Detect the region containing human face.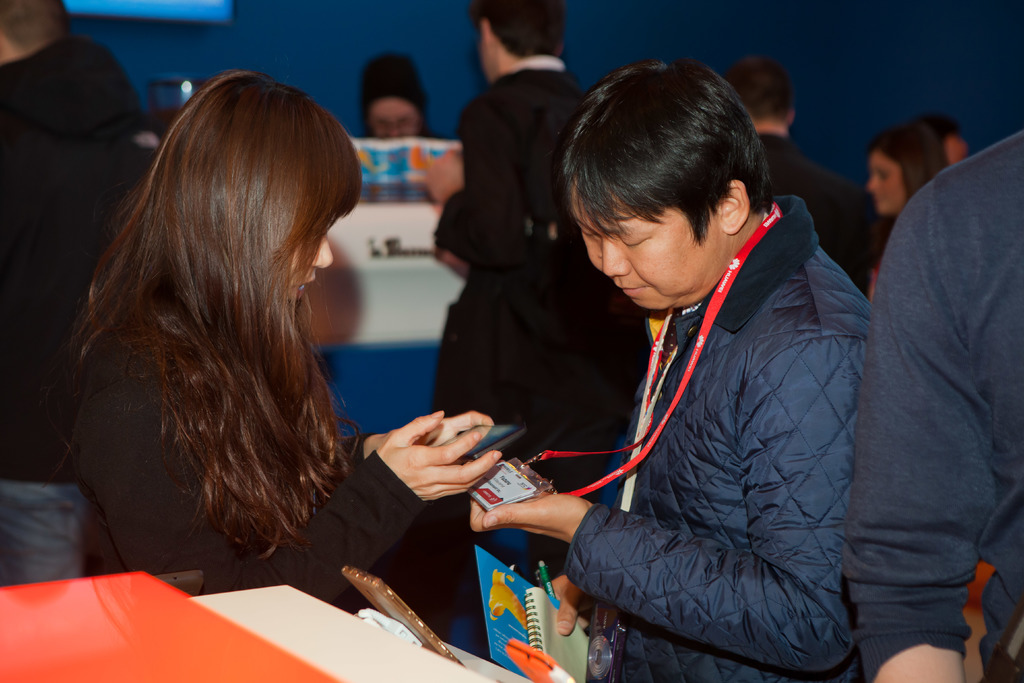
rect(371, 95, 420, 138).
